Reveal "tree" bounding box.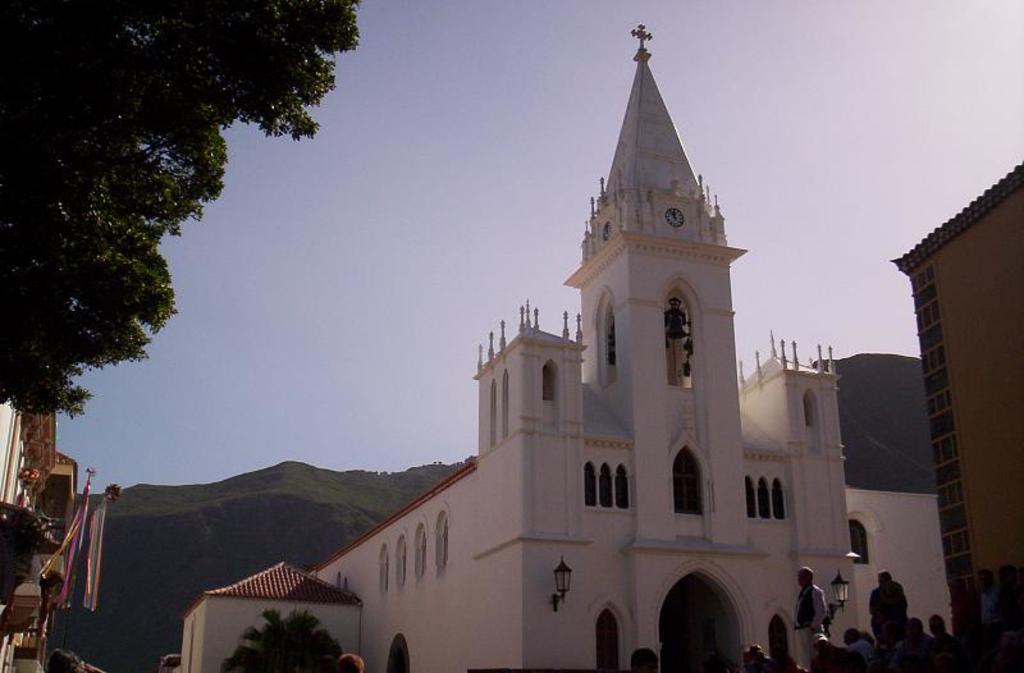
Revealed: [0,0,362,421].
